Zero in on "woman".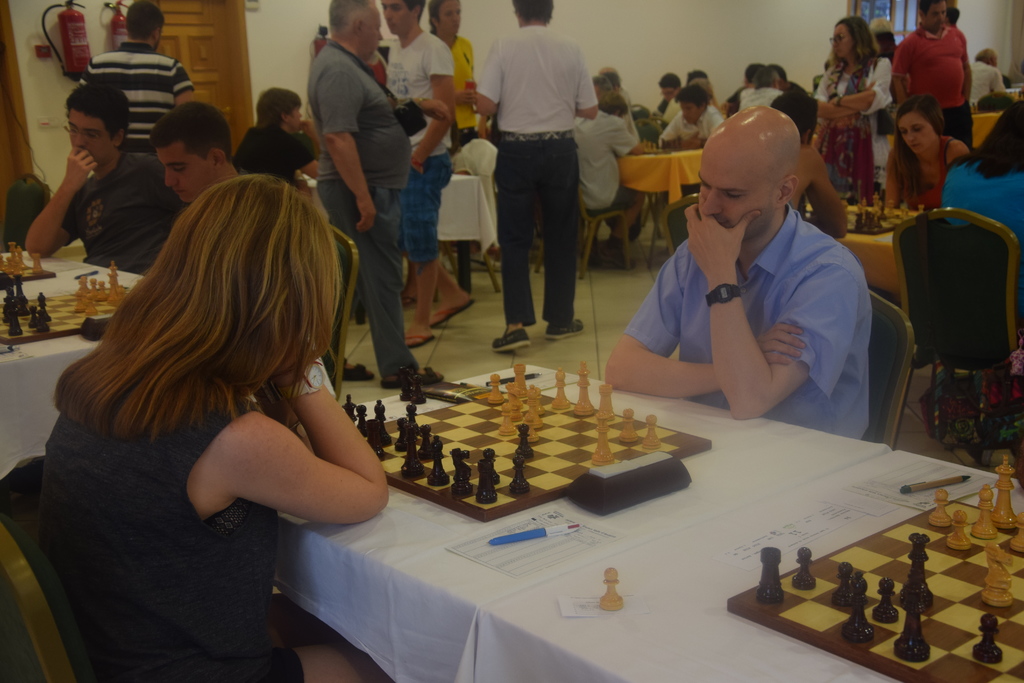
Zeroed in: 29:128:415:667.
